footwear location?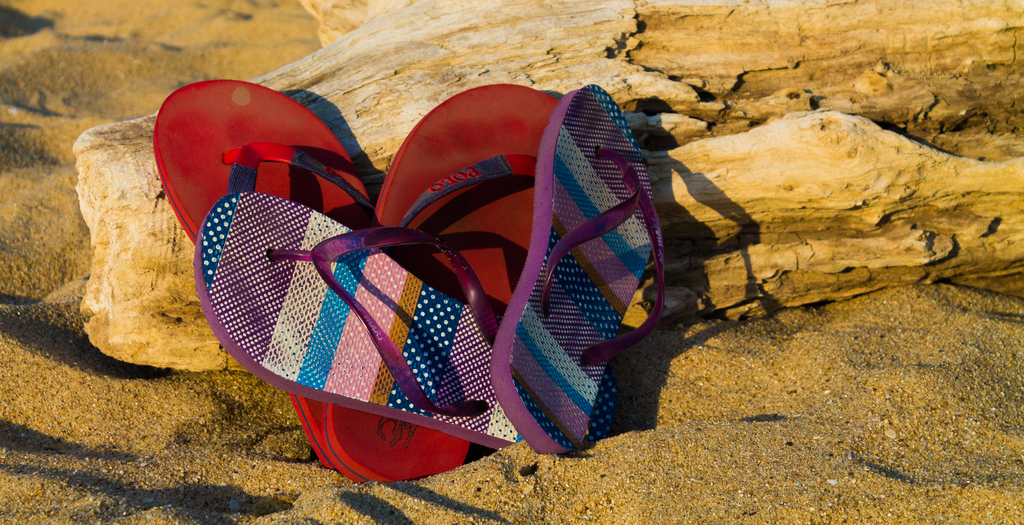
x1=321, y1=81, x2=548, y2=488
